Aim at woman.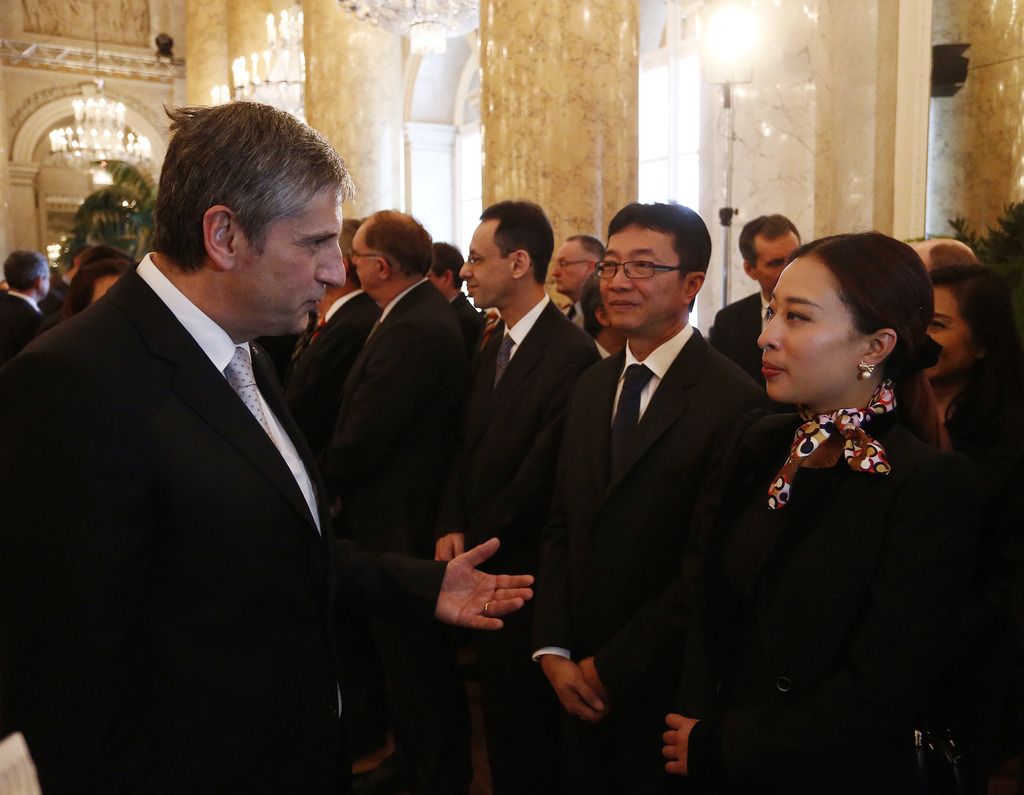
Aimed at rect(690, 218, 961, 751).
